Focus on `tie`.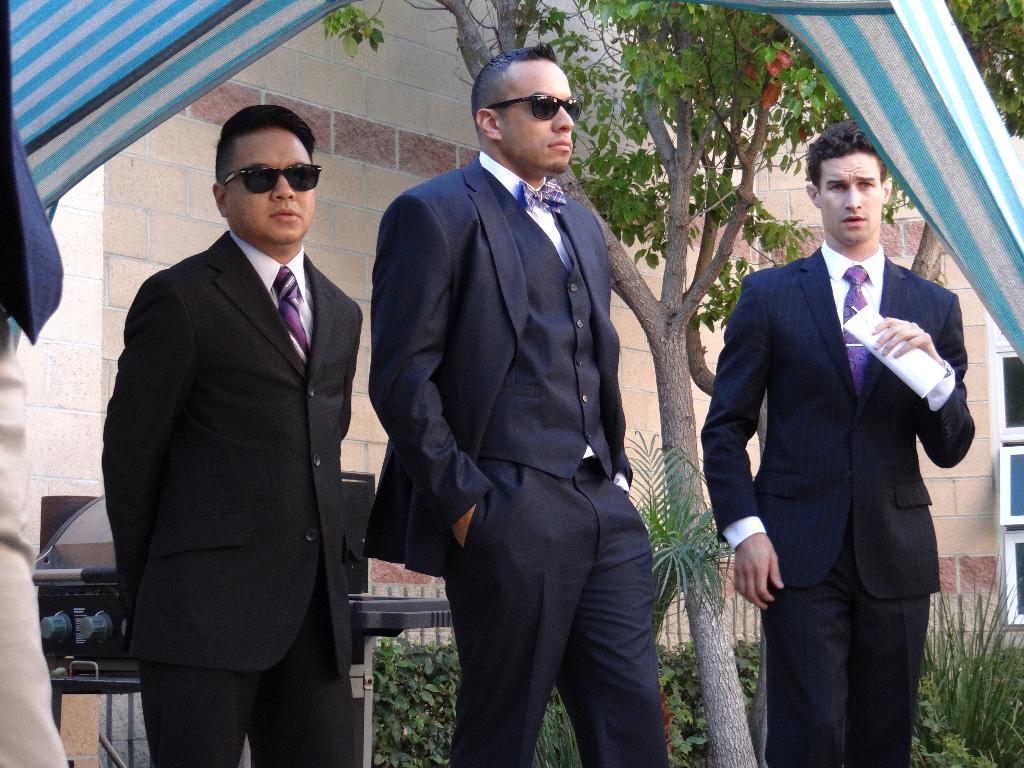
Focused at [left=518, top=177, right=564, bottom=213].
